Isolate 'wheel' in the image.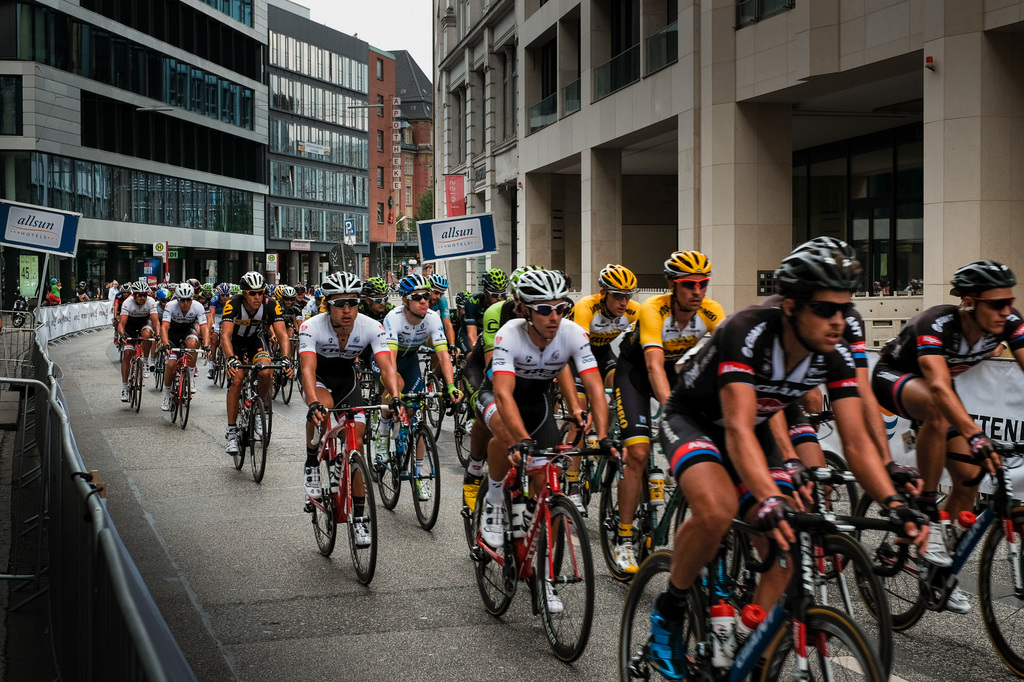
Isolated region: detection(161, 358, 167, 393).
